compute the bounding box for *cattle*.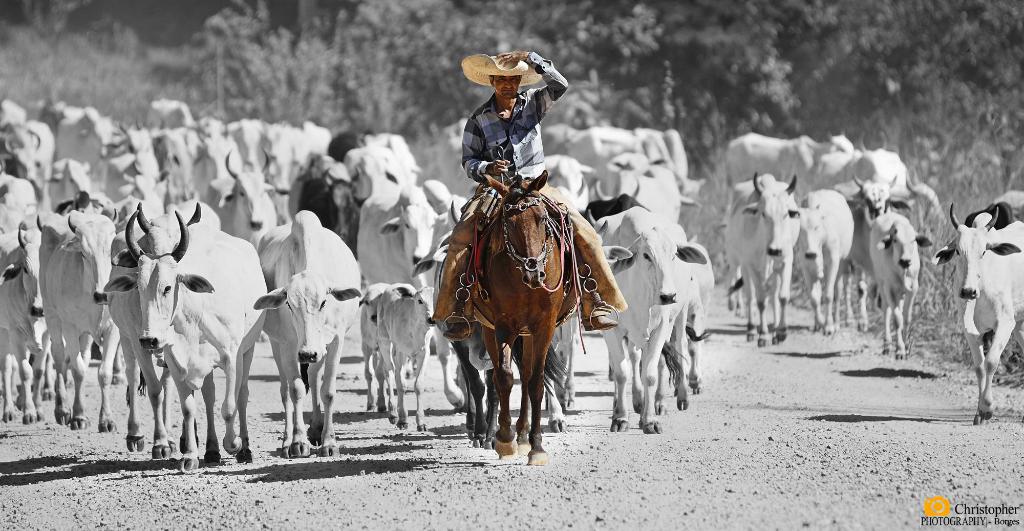
[545,222,635,430].
